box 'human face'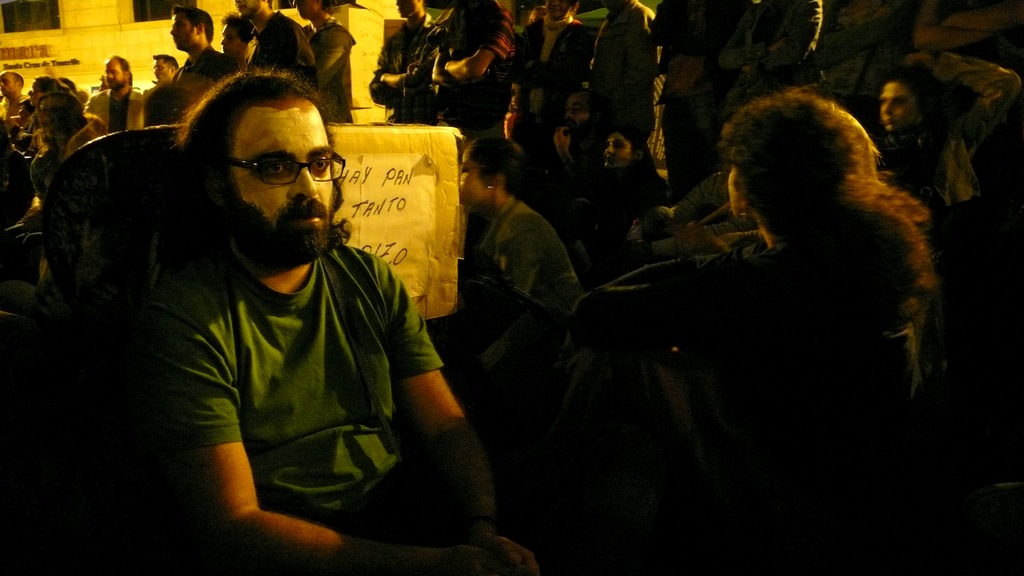
box(169, 11, 195, 46)
